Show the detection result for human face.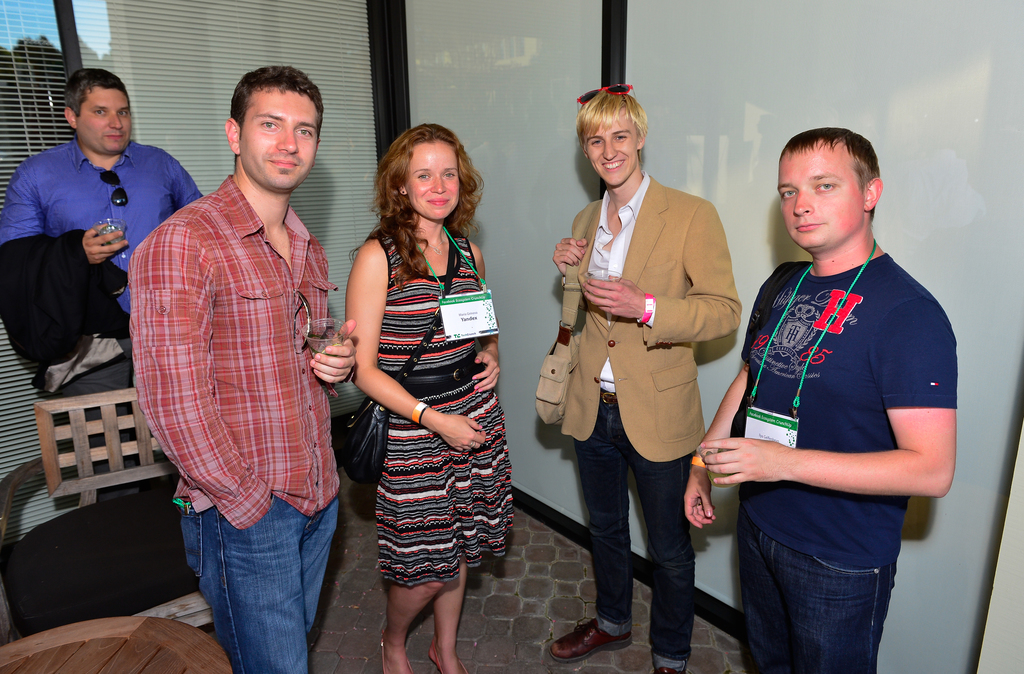
(left=778, top=143, right=867, bottom=245).
